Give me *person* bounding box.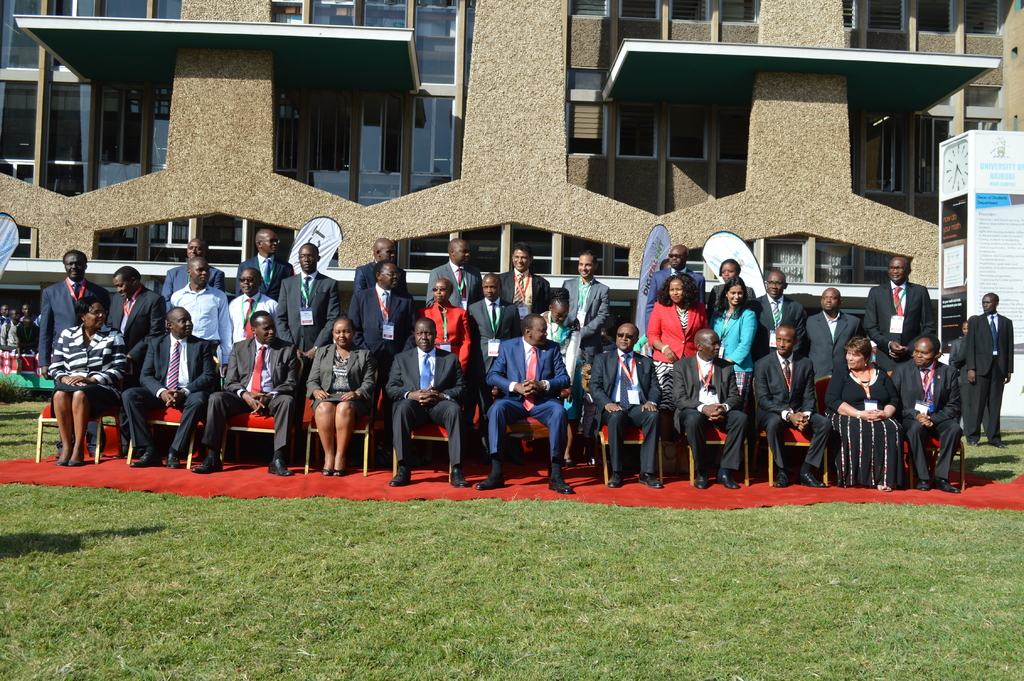
BBox(468, 272, 525, 381).
